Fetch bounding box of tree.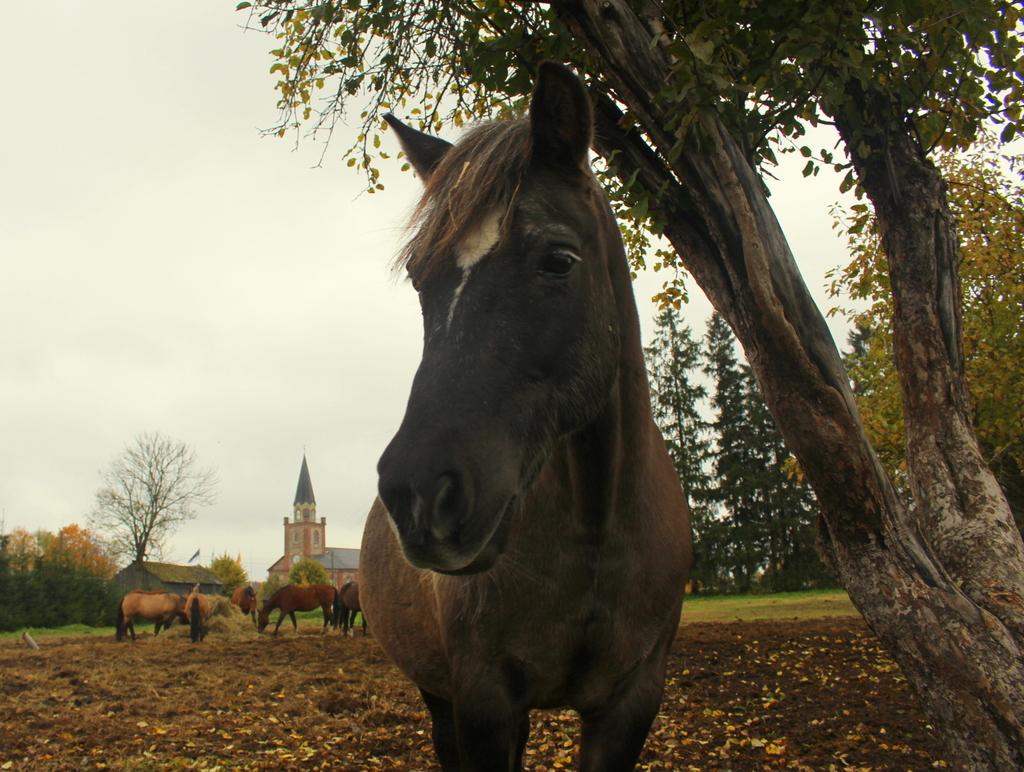
Bbox: 81 426 225 561.
